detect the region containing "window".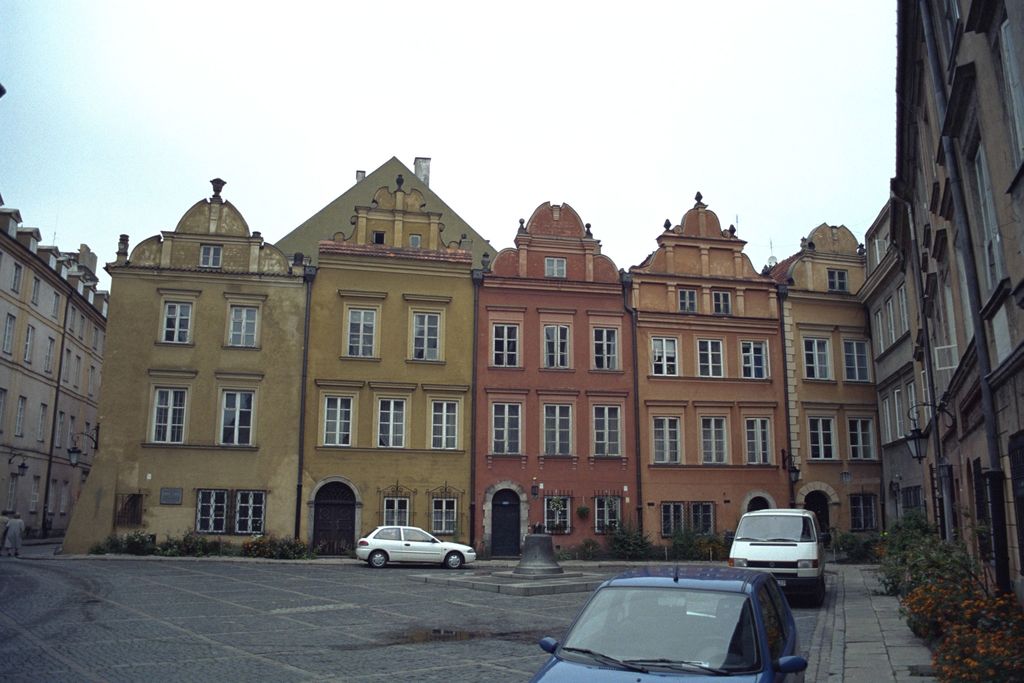
x1=676, y1=286, x2=699, y2=312.
